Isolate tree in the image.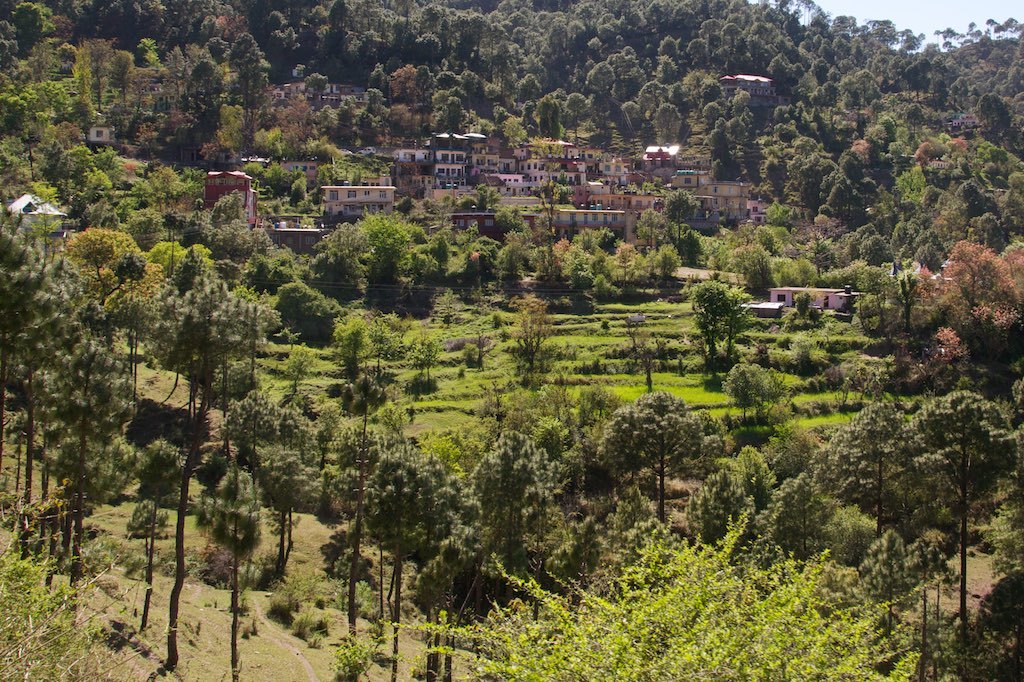
Isolated region: region(331, 376, 384, 642).
